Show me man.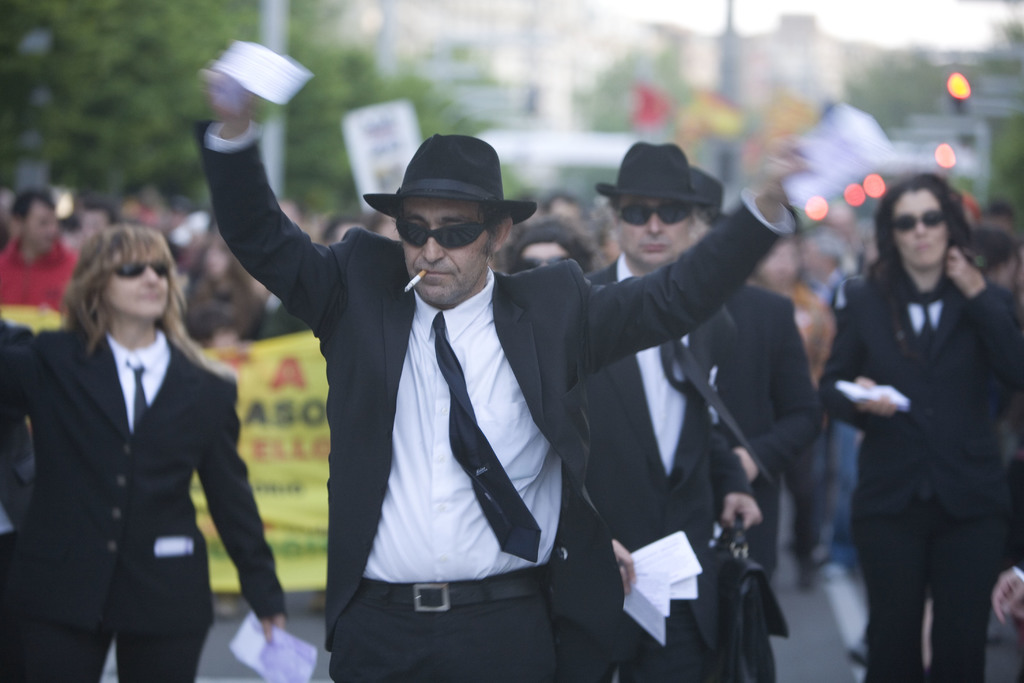
man is here: 0 188 84 525.
